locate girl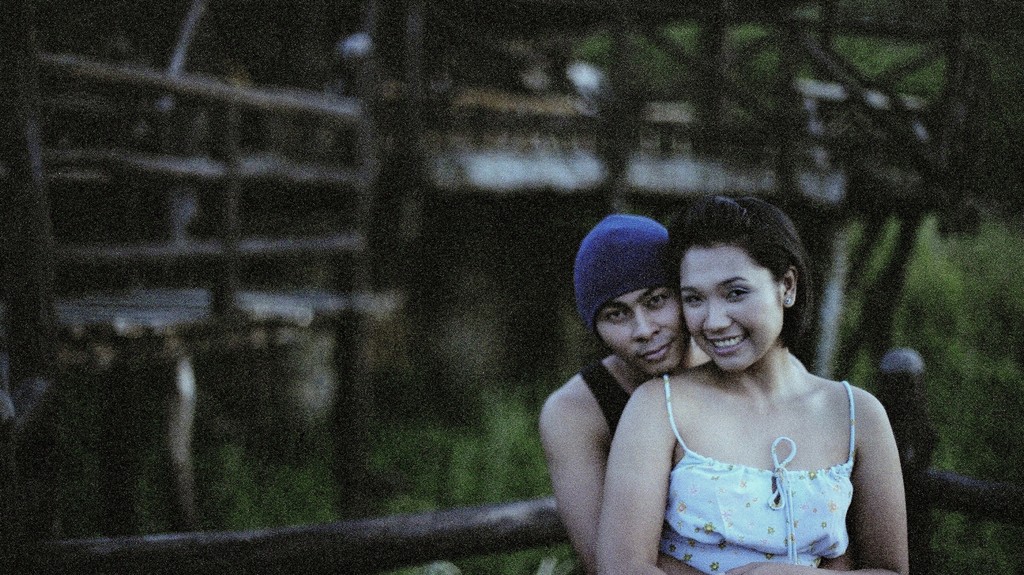
box(595, 197, 908, 574)
